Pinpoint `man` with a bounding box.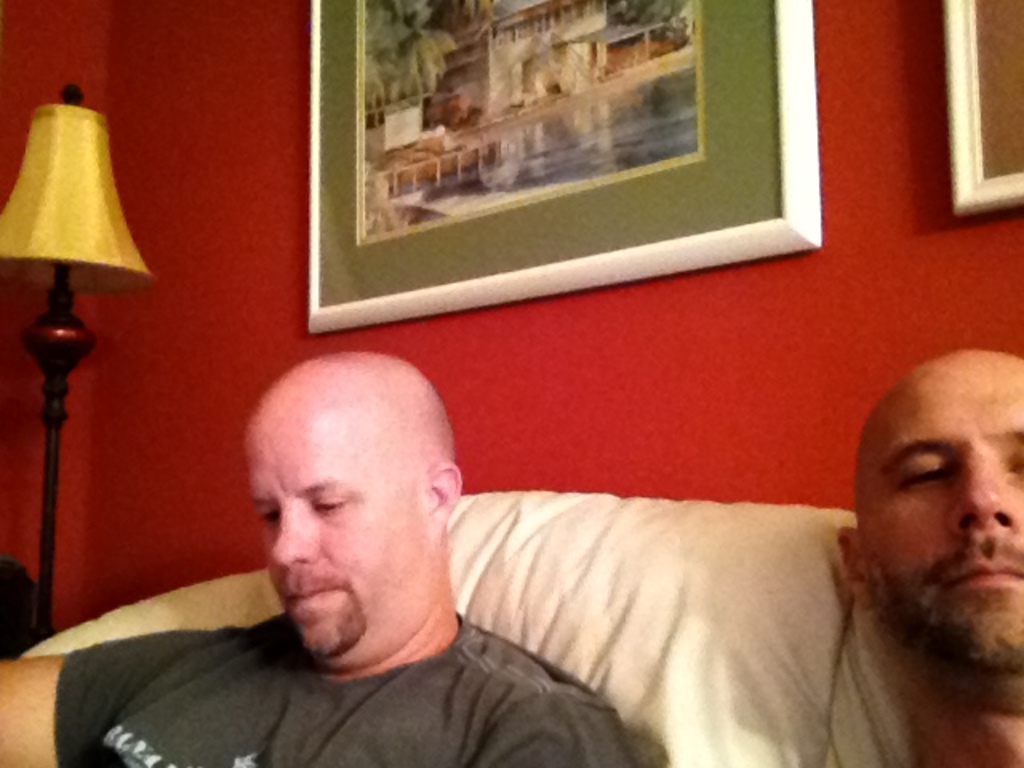
0, 352, 630, 766.
